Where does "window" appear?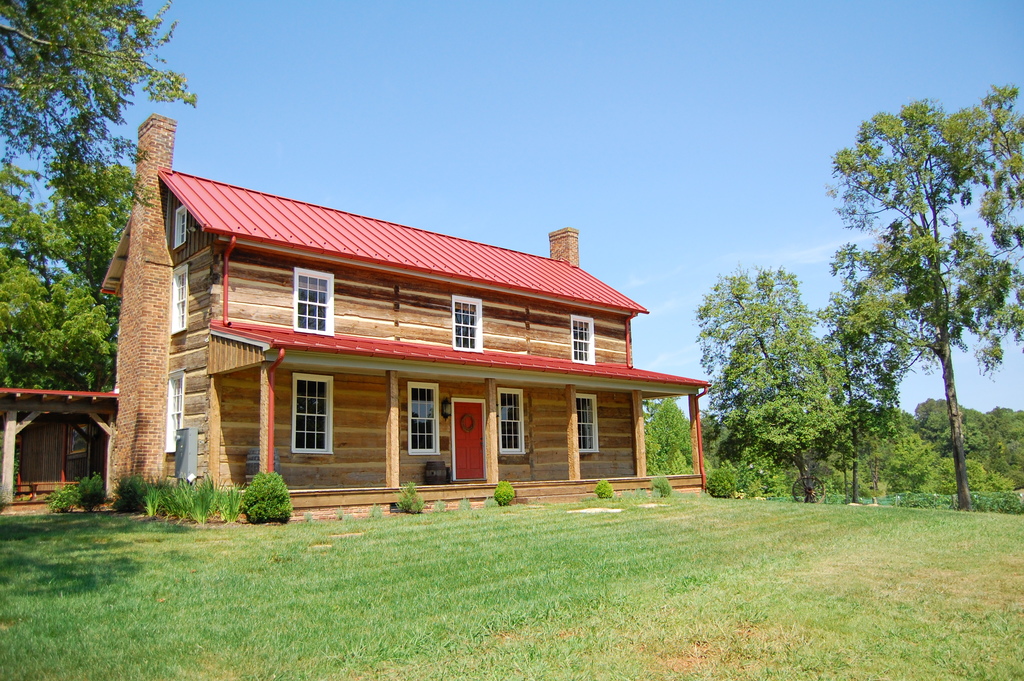
Appears at l=499, t=387, r=526, b=458.
